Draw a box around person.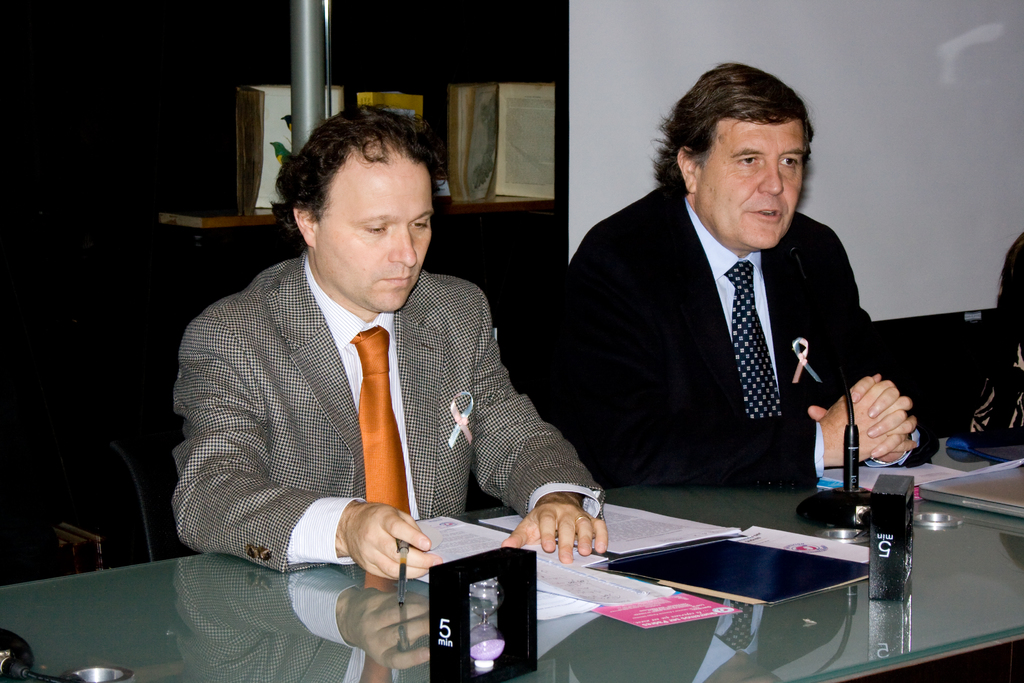
l=172, t=104, r=611, b=588.
